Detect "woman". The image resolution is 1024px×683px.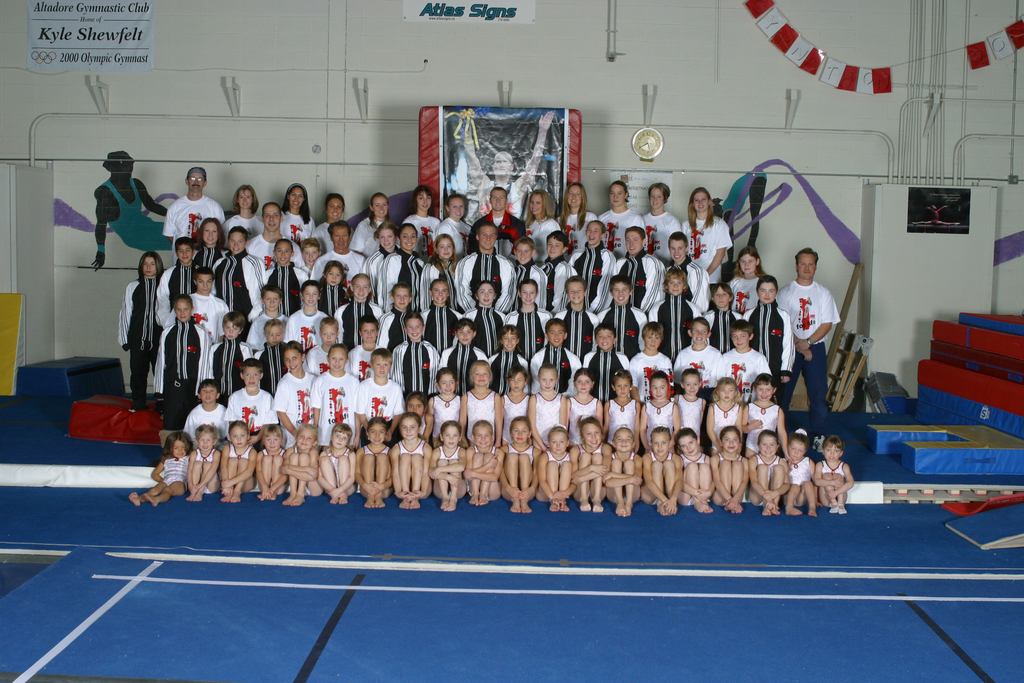
bbox=(403, 187, 445, 254).
